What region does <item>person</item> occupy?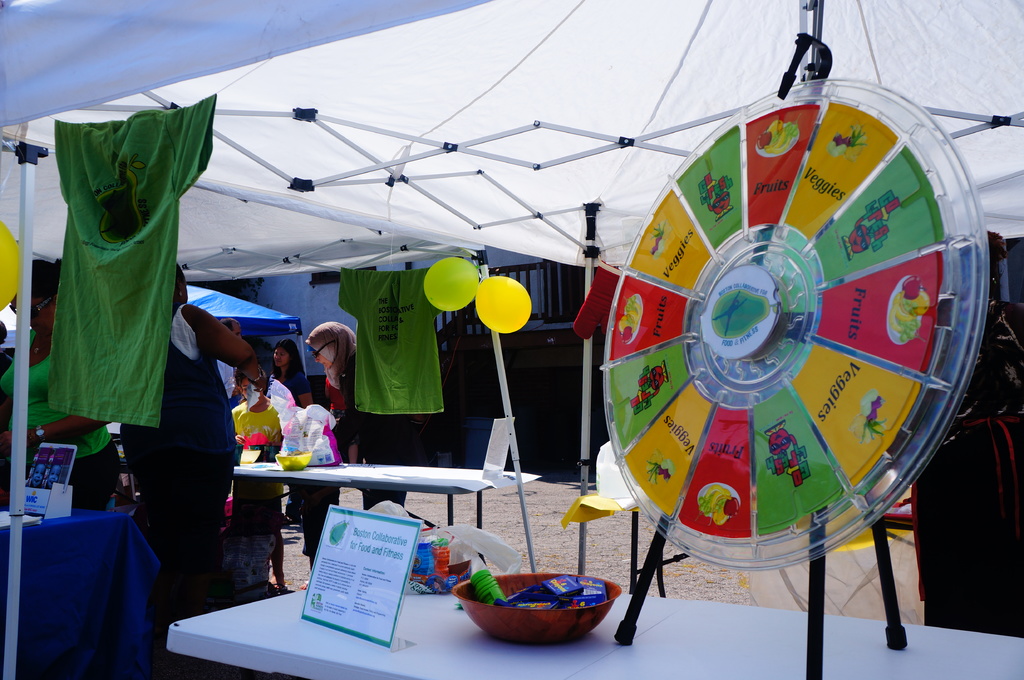
pyautogui.locateOnScreen(125, 255, 259, 607).
